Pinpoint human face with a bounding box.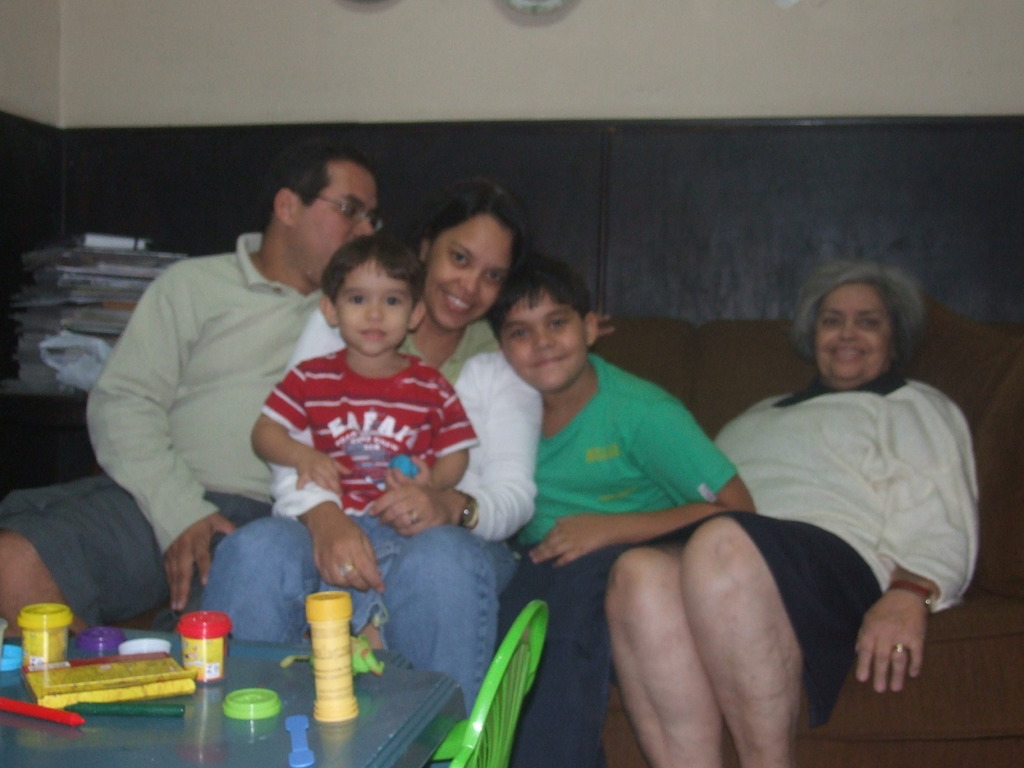
crop(814, 282, 886, 382).
